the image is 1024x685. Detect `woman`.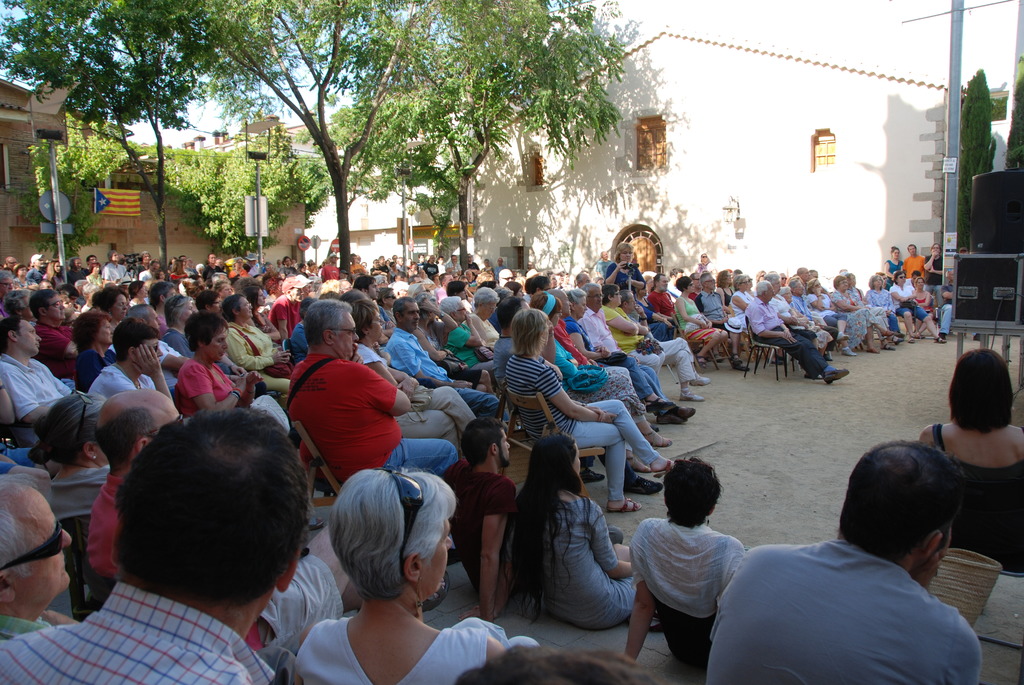
Detection: crop(88, 263, 102, 283).
